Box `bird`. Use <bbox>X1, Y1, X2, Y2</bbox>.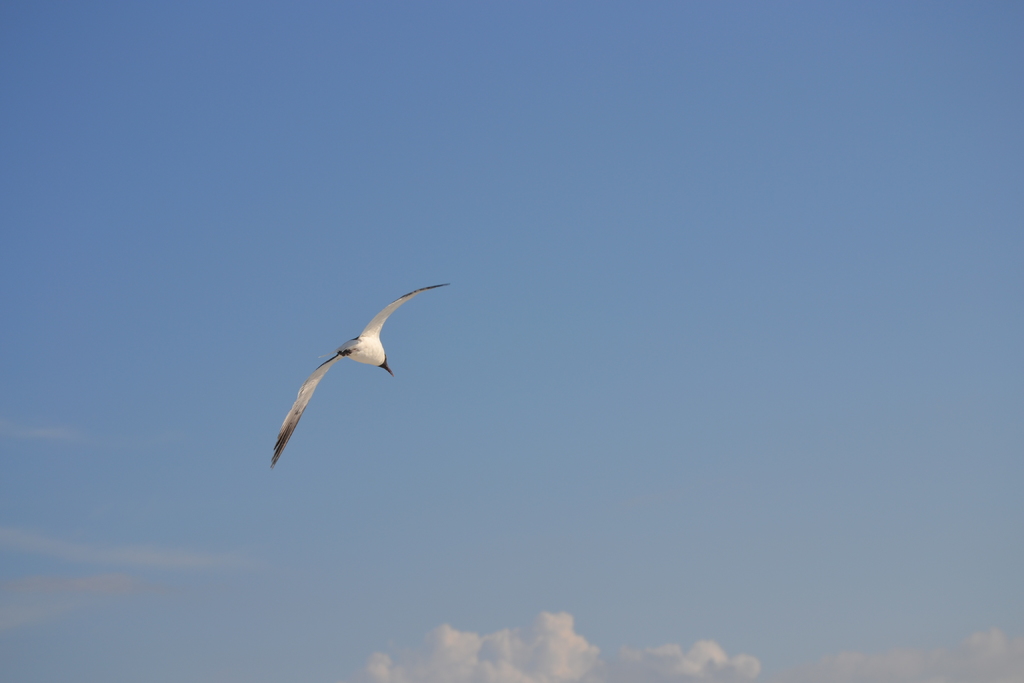
<bbox>270, 283, 451, 472</bbox>.
